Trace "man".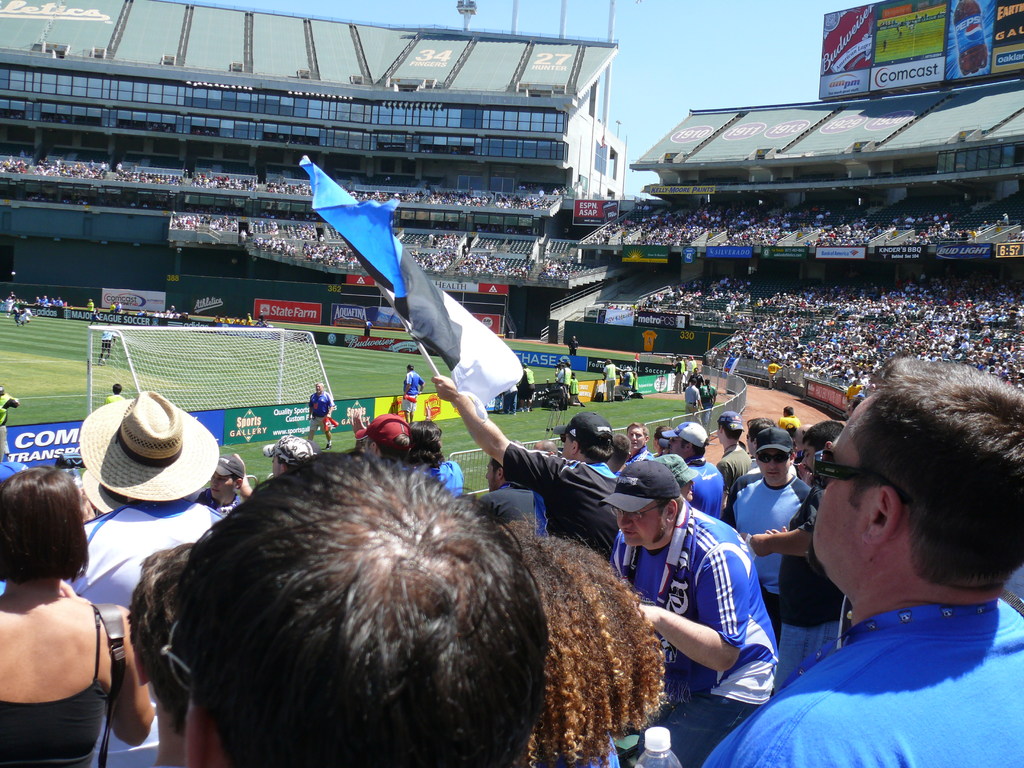
Traced to l=705, t=379, r=1023, b=749.
